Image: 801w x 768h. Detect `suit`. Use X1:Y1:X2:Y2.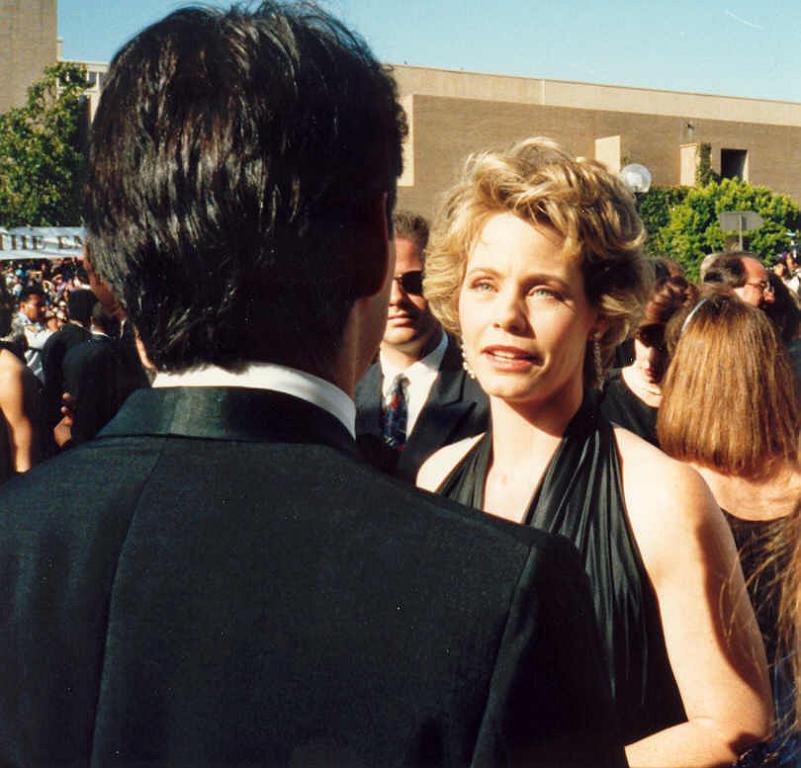
64:335:136:440.
